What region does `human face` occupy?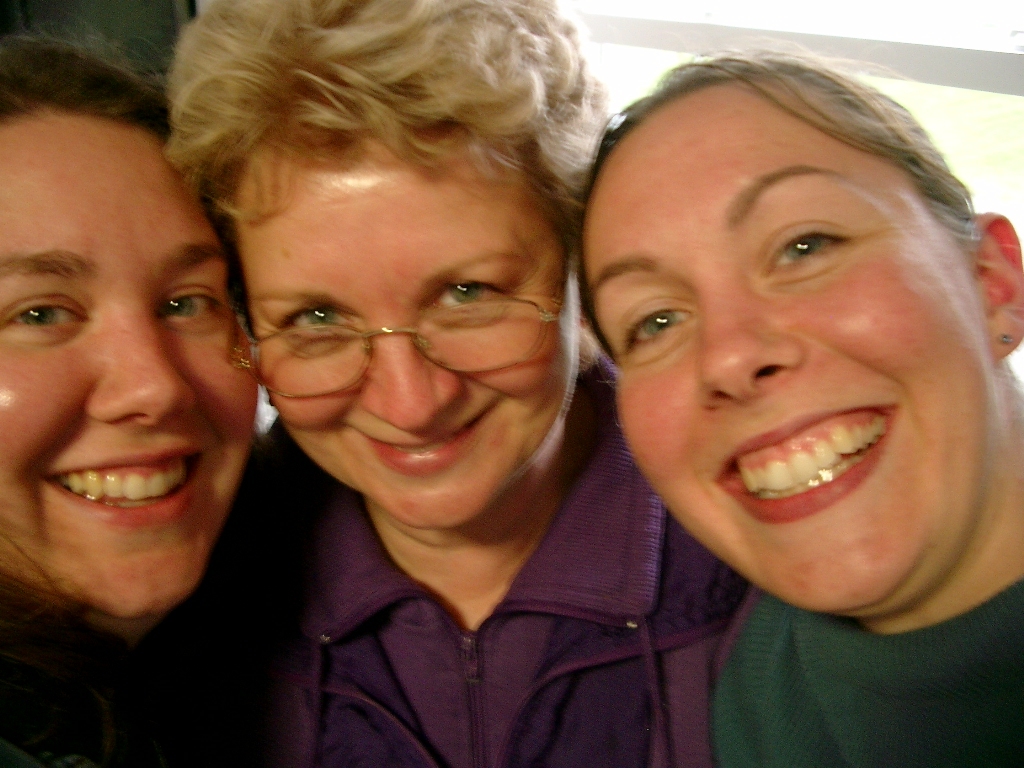
x1=224, y1=116, x2=569, y2=540.
